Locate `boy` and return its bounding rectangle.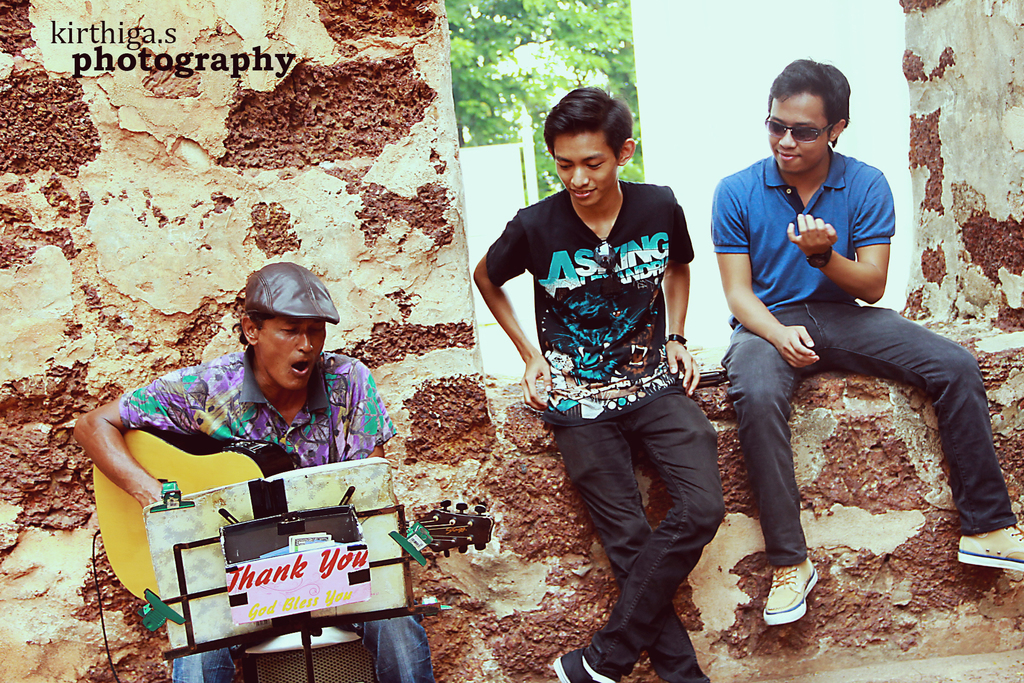
Rect(476, 83, 740, 682).
